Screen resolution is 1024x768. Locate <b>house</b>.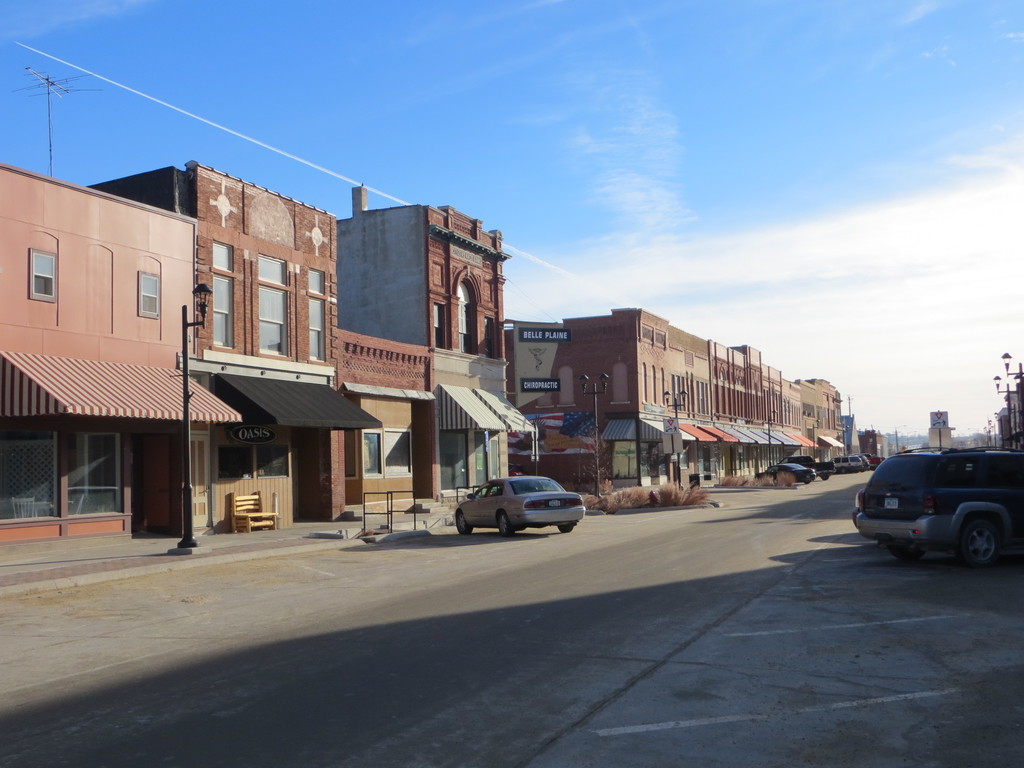
794 381 861 477.
